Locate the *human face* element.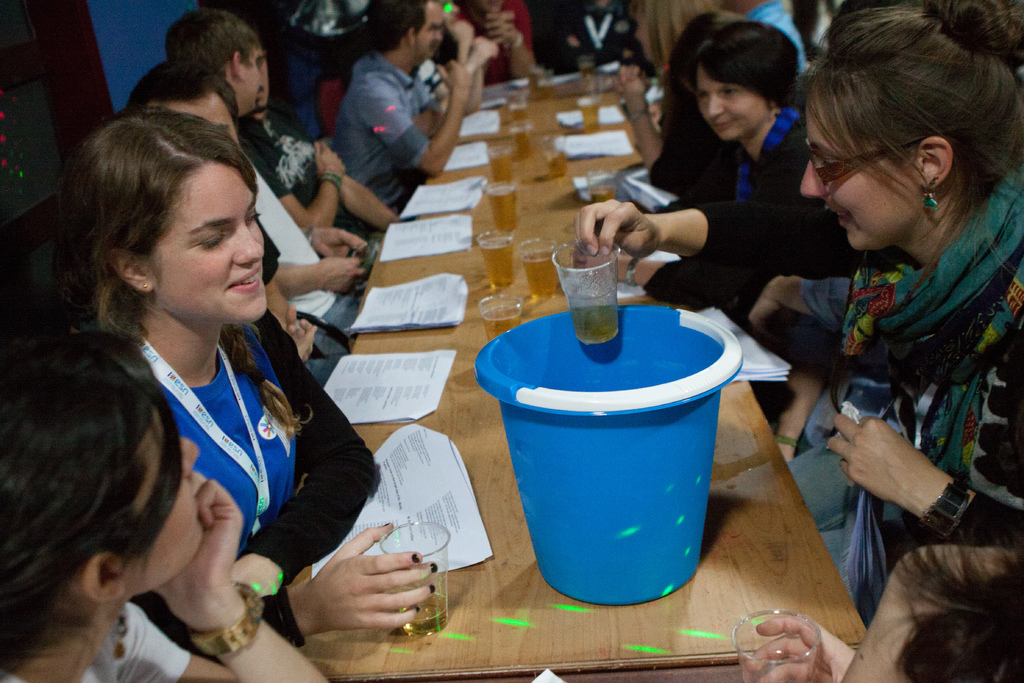
Element bbox: x1=120, y1=403, x2=207, y2=601.
